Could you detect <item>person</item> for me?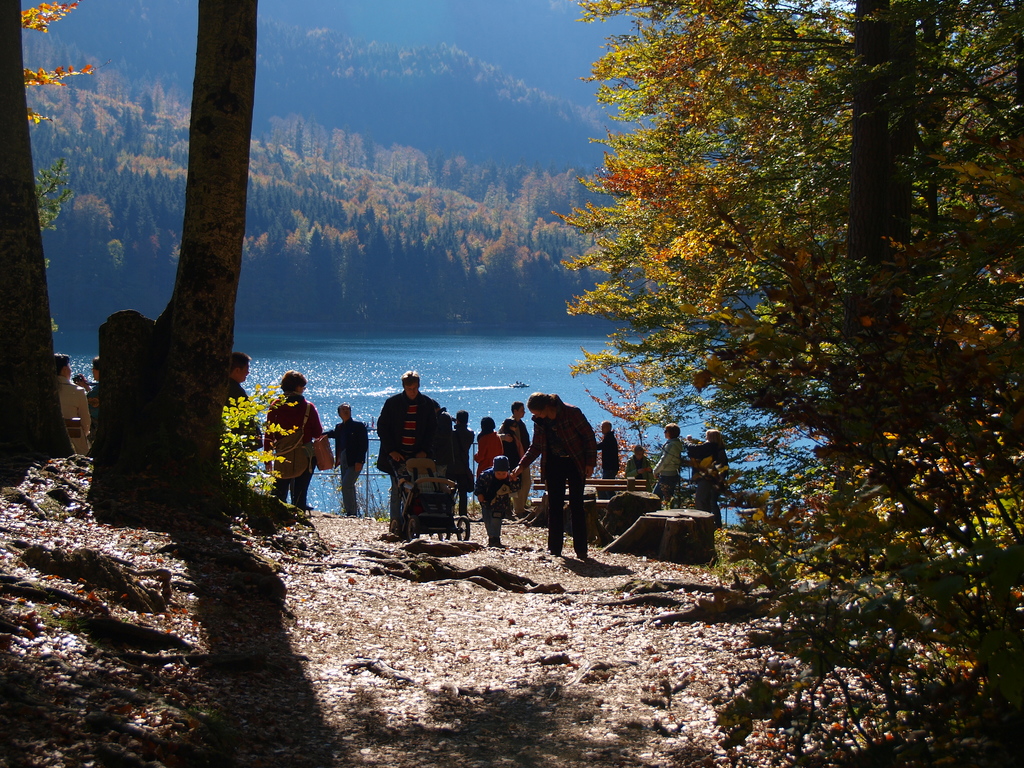
Detection result: Rect(378, 371, 442, 528).
